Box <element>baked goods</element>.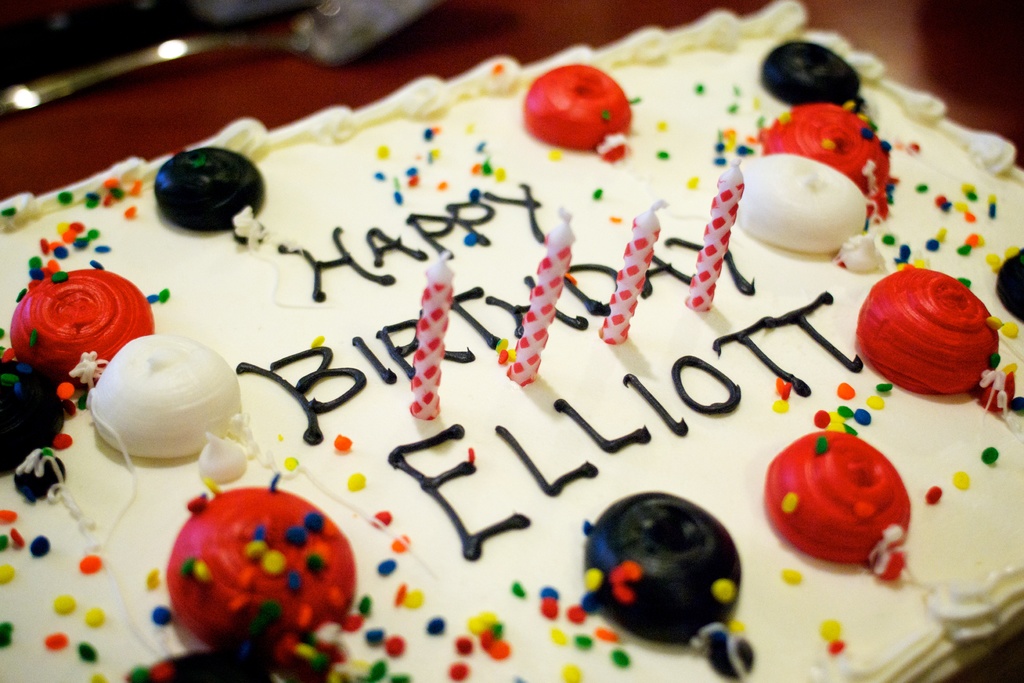
0:0:1023:682.
